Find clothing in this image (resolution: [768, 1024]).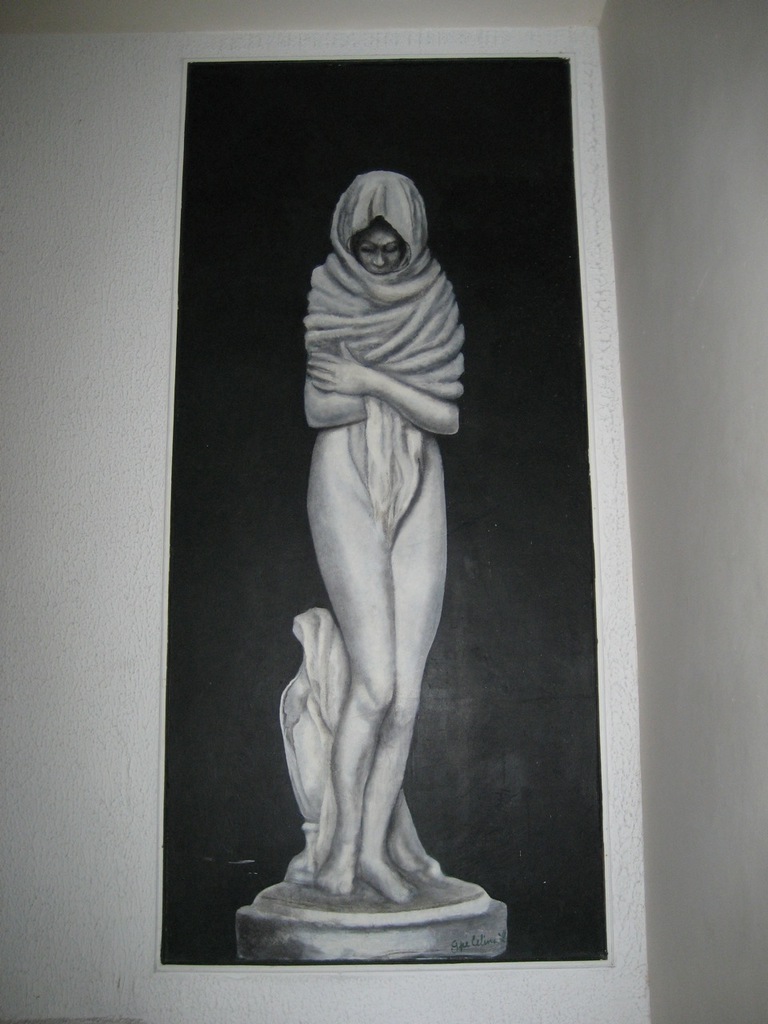
<bbox>308, 160, 454, 553</bbox>.
